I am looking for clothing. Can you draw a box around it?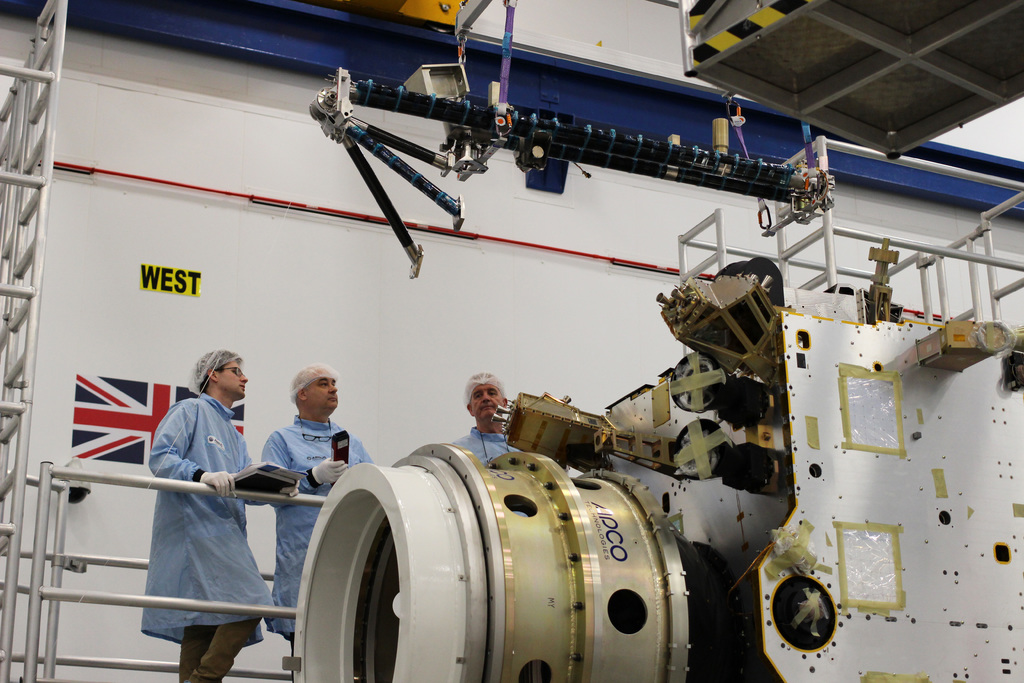
Sure, the bounding box is <bbox>262, 419, 377, 639</bbox>.
